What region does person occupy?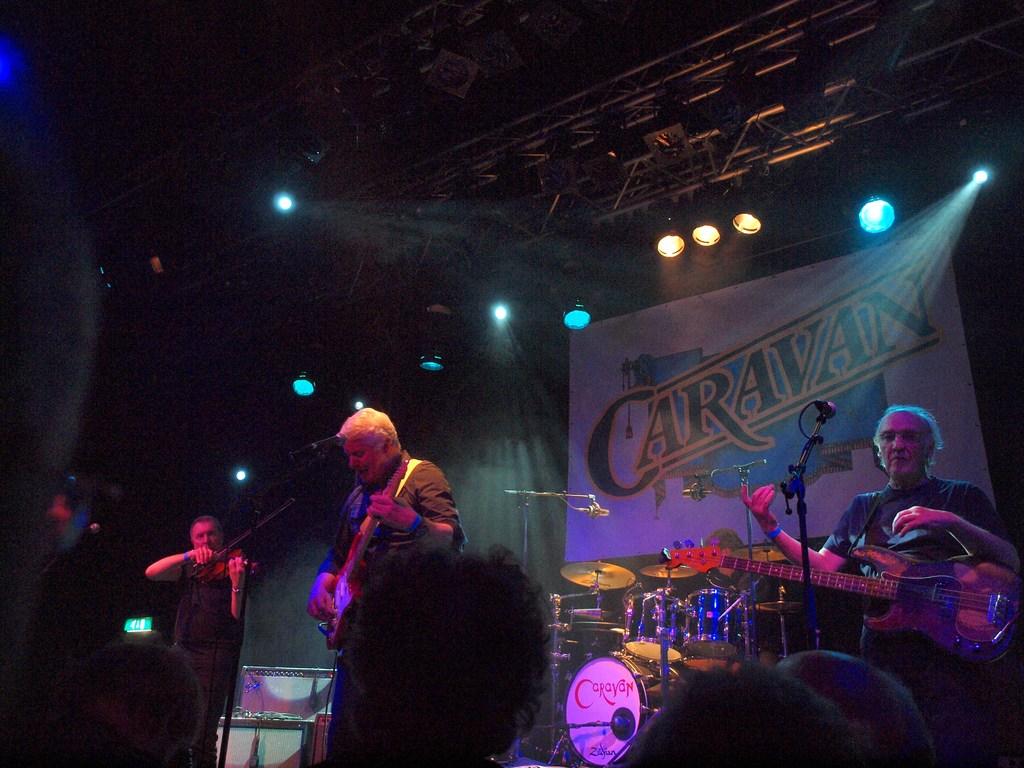
select_region(129, 519, 262, 728).
